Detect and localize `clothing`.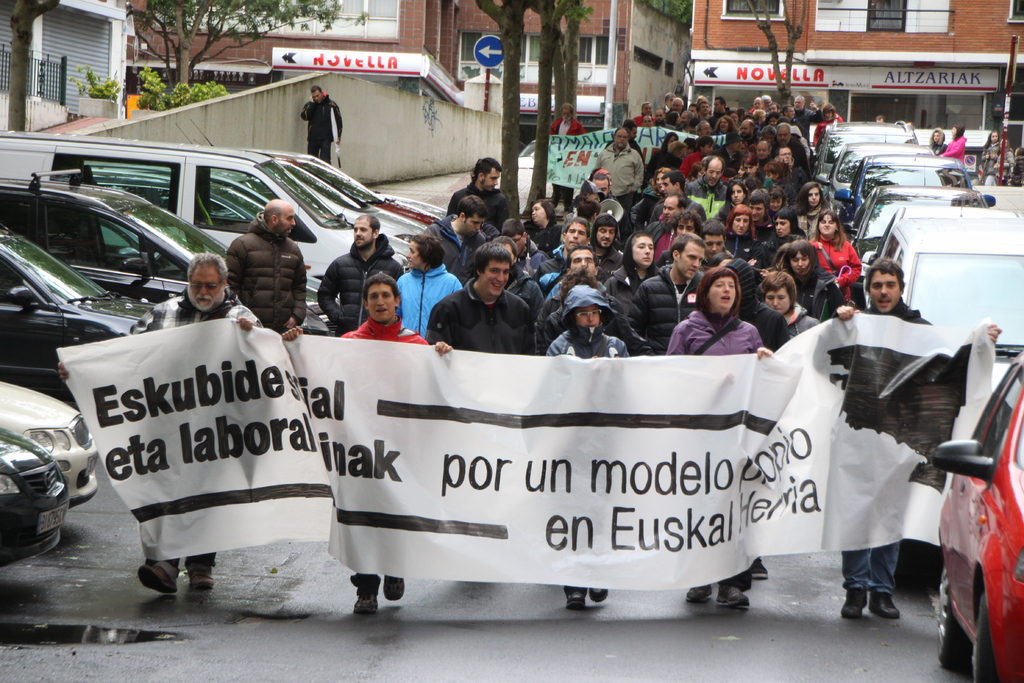
Localized at 546 280 630 598.
